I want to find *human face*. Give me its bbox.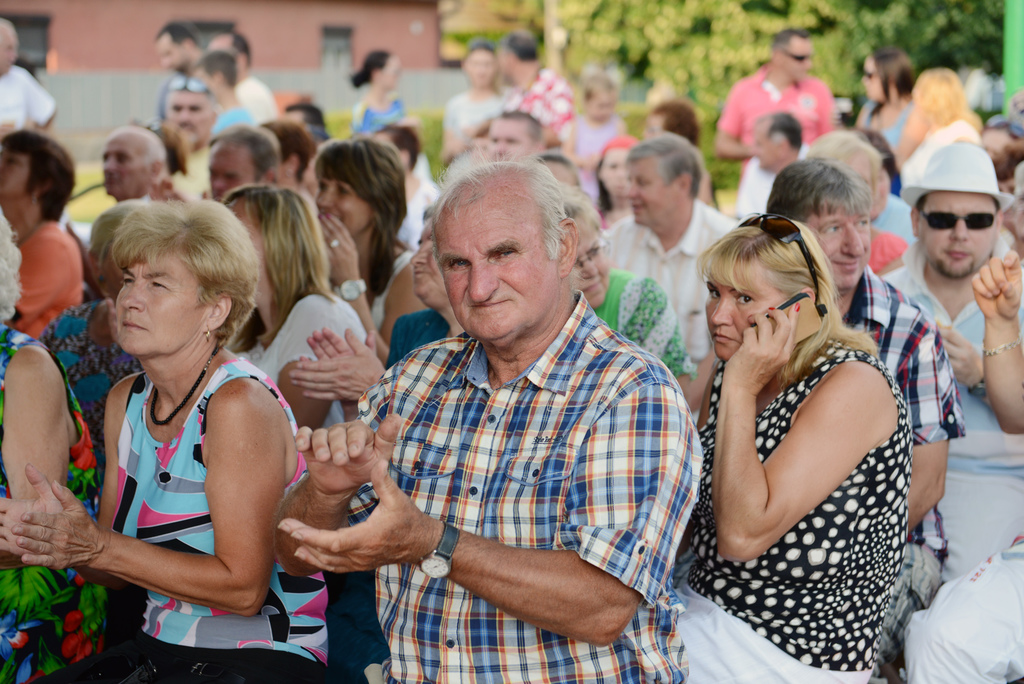
(97, 134, 143, 190).
